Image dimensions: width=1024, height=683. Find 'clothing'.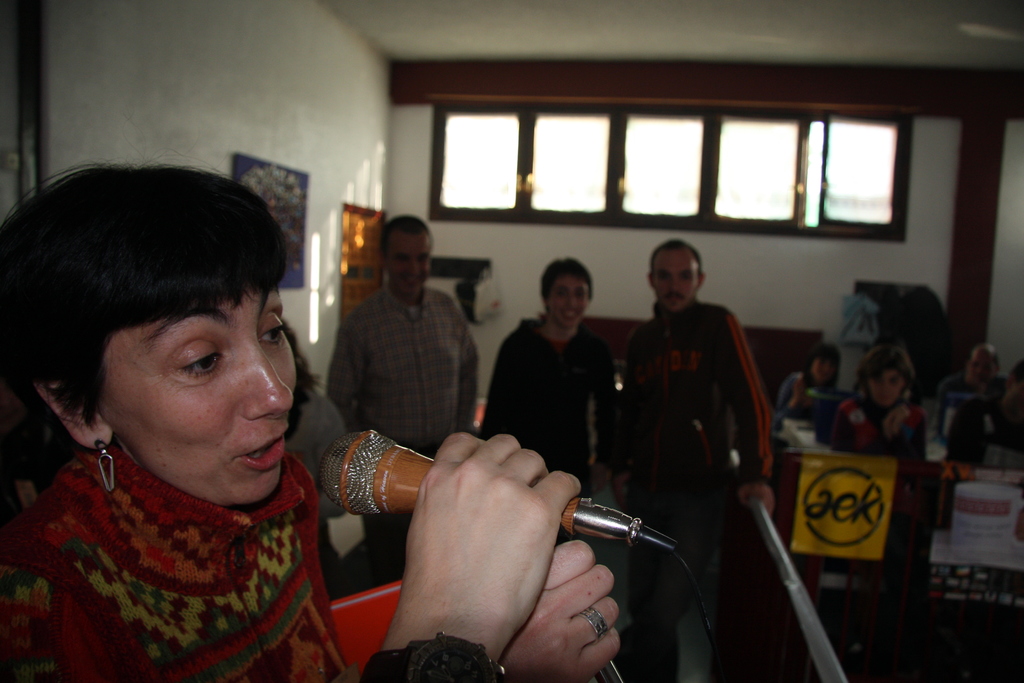
<bbox>0, 445, 500, 682</bbox>.
